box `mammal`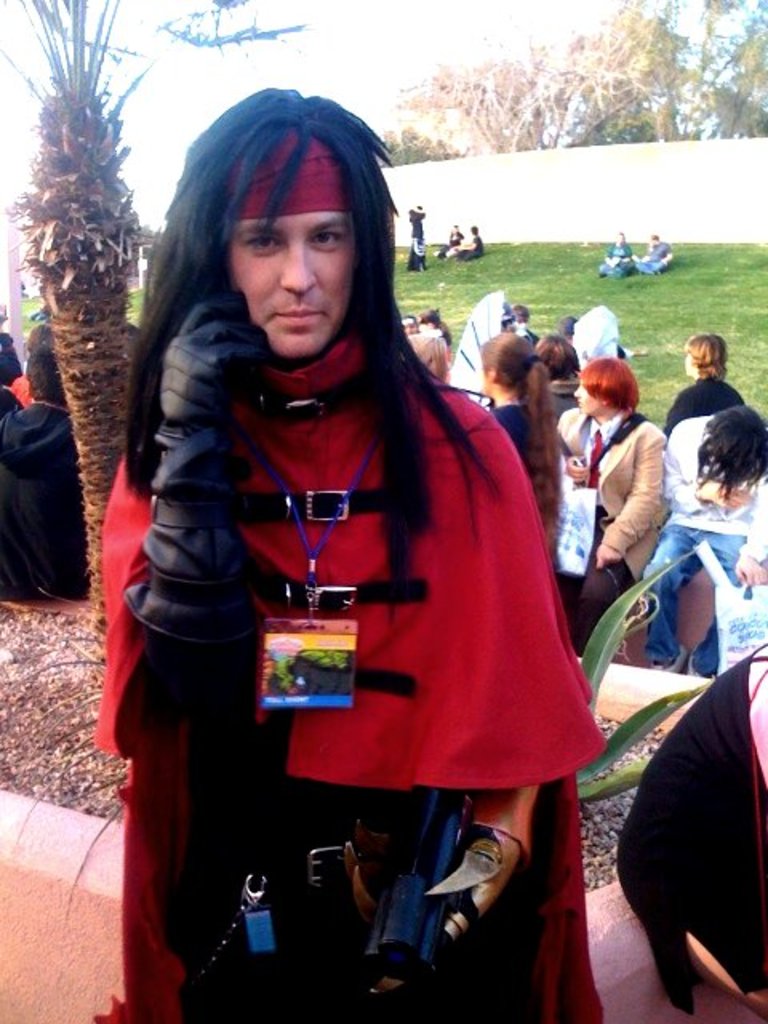
x1=634 y1=227 x2=674 y2=272
